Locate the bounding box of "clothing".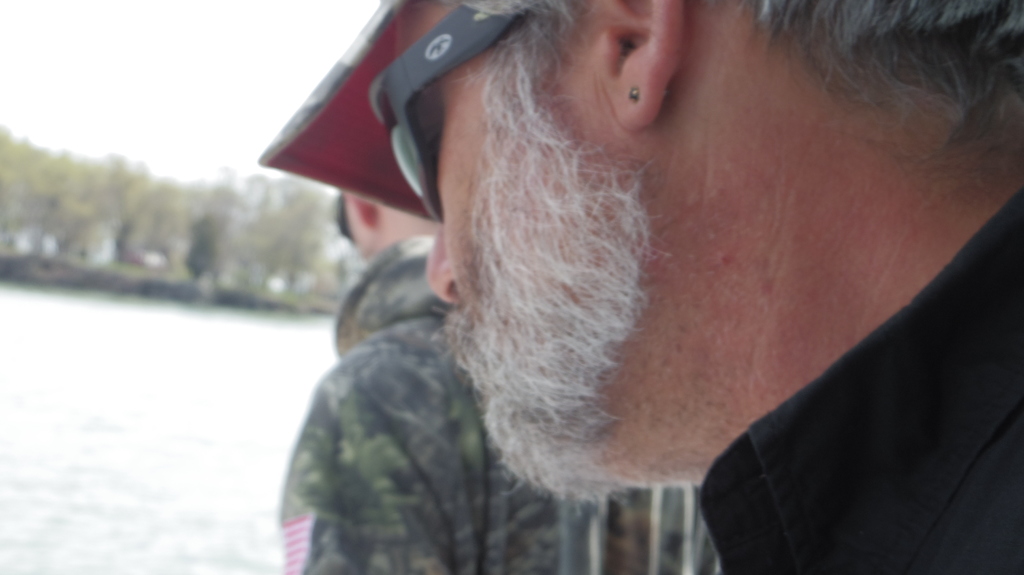
Bounding box: BBox(278, 242, 724, 574).
